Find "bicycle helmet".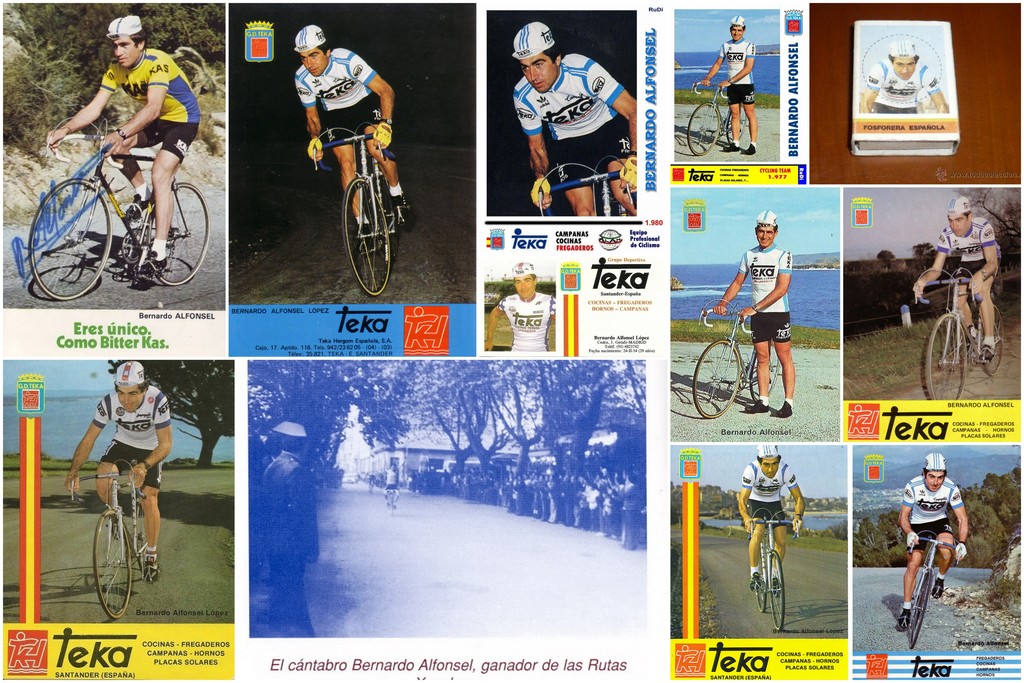
left=762, top=445, right=783, bottom=459.
